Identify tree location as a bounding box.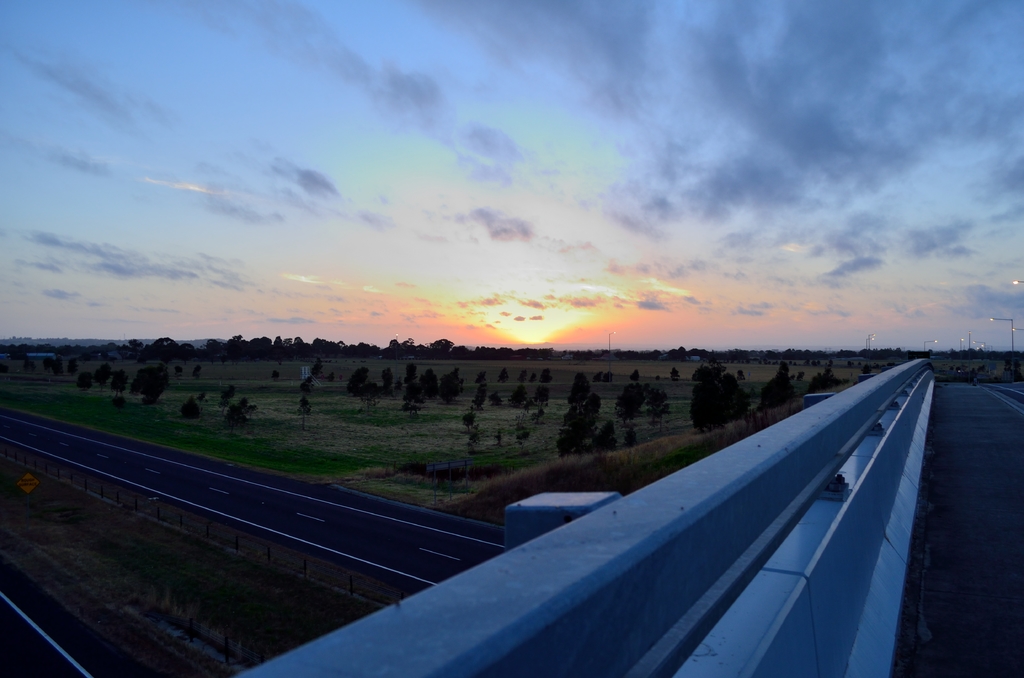
{"left": 228, "top": 400, "right": 241, "bottom": 433}.
